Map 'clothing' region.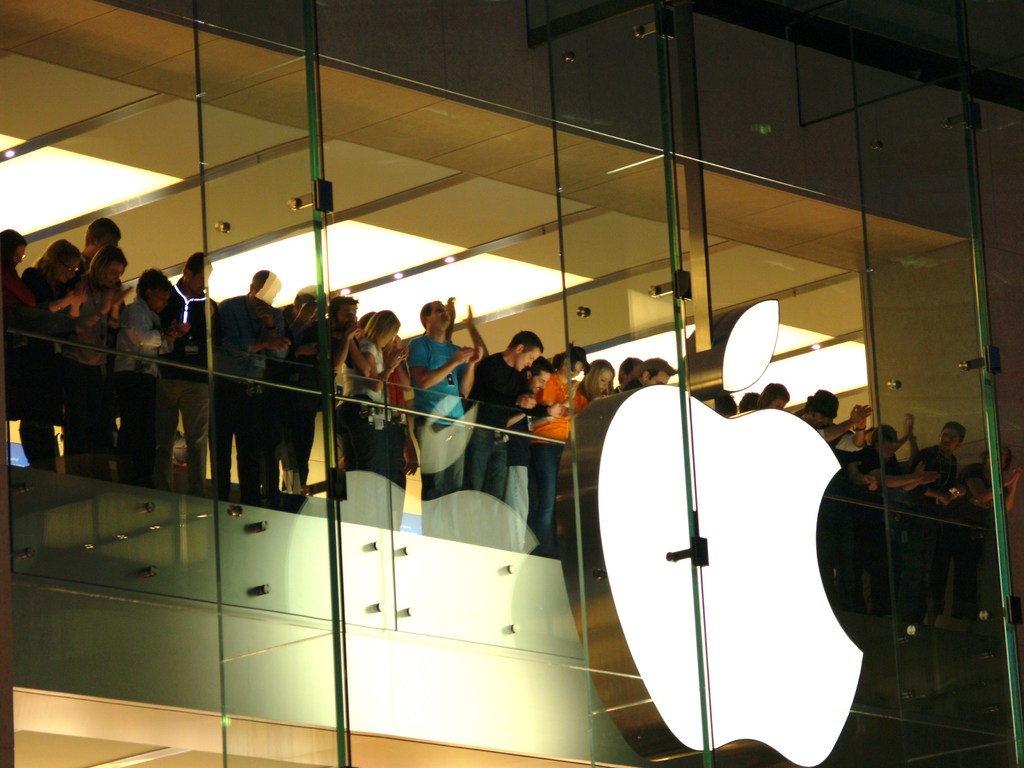
Mapped to left=538, top=371, right=572, bottom=535.
